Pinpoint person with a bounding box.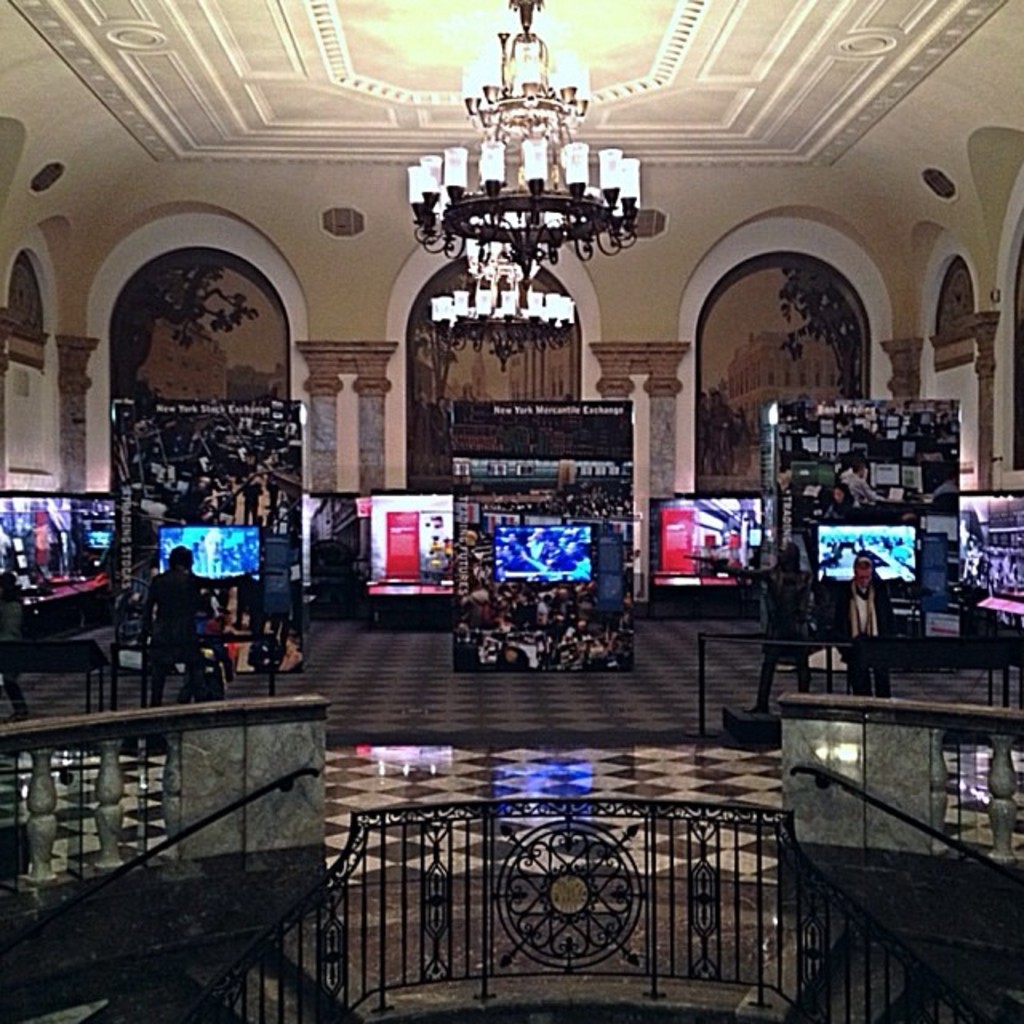
835,552,890,686.
